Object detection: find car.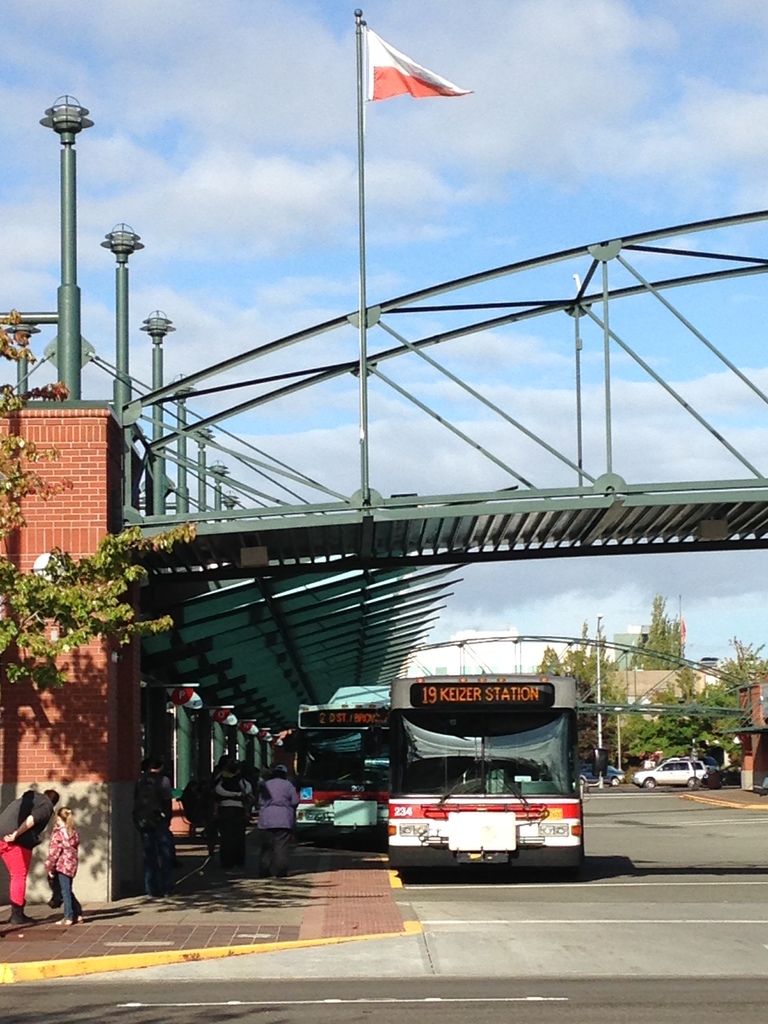
(631,757,705,788).
